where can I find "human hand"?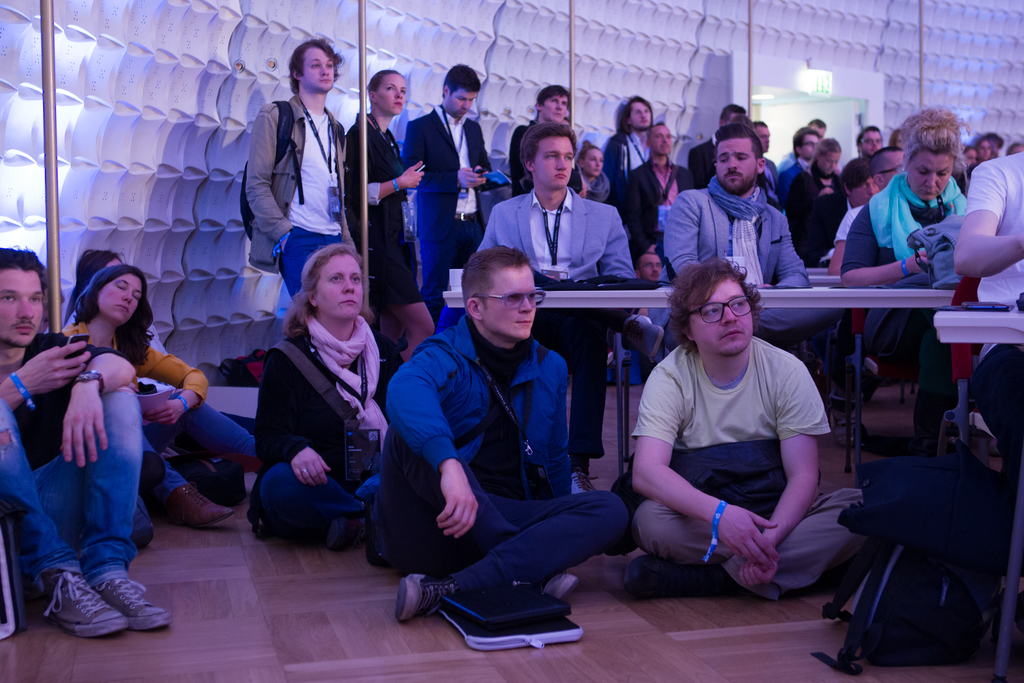
You can find it at <region>63, 395, 109, 470</region>.
